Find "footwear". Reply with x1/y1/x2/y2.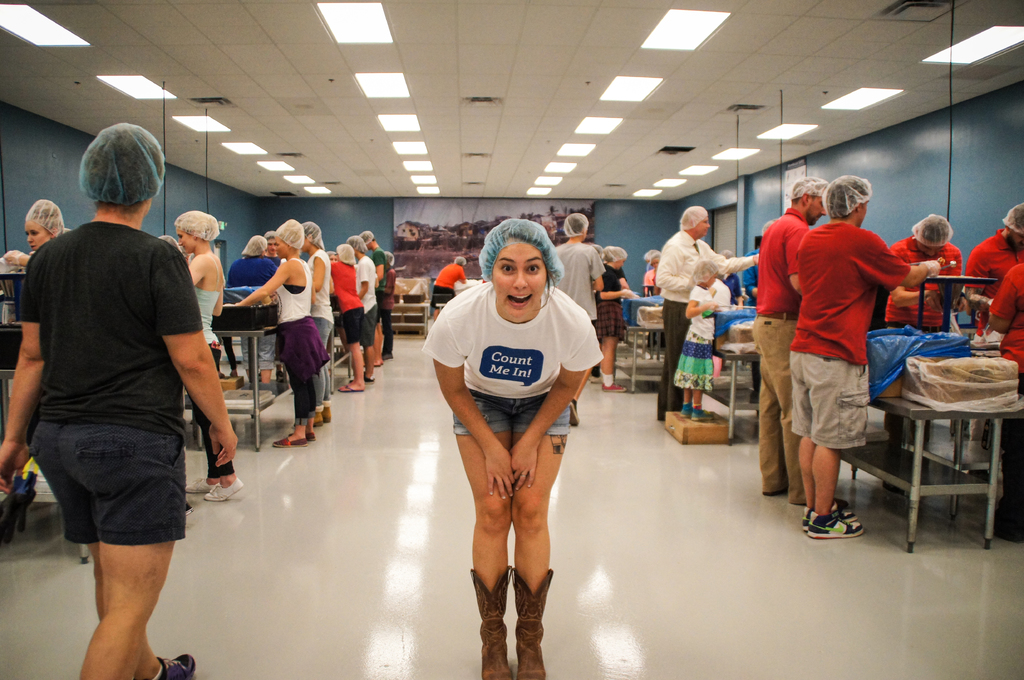
835/496/849/507.
